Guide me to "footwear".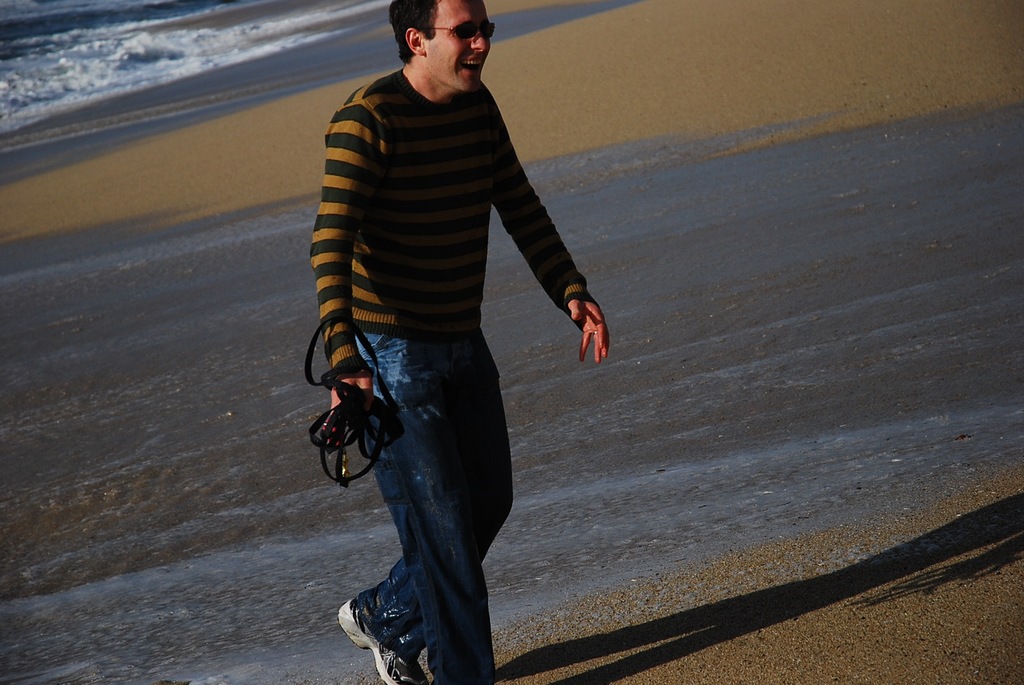
Guidance: region(335, 575, 427, 670).
